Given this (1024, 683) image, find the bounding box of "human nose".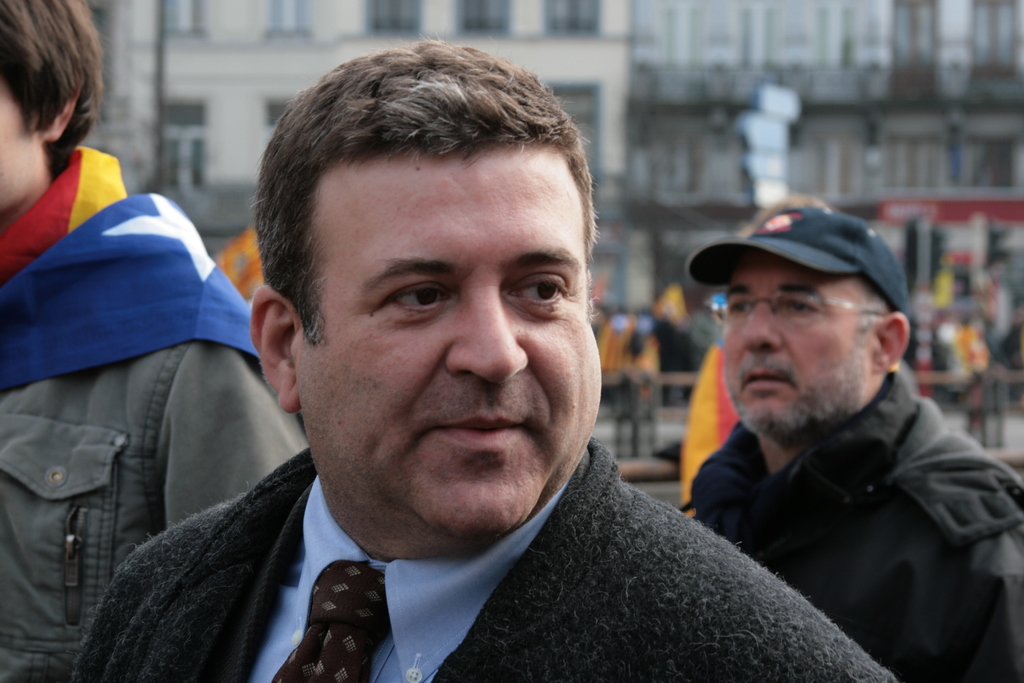
[740, 302, 788, 349].
